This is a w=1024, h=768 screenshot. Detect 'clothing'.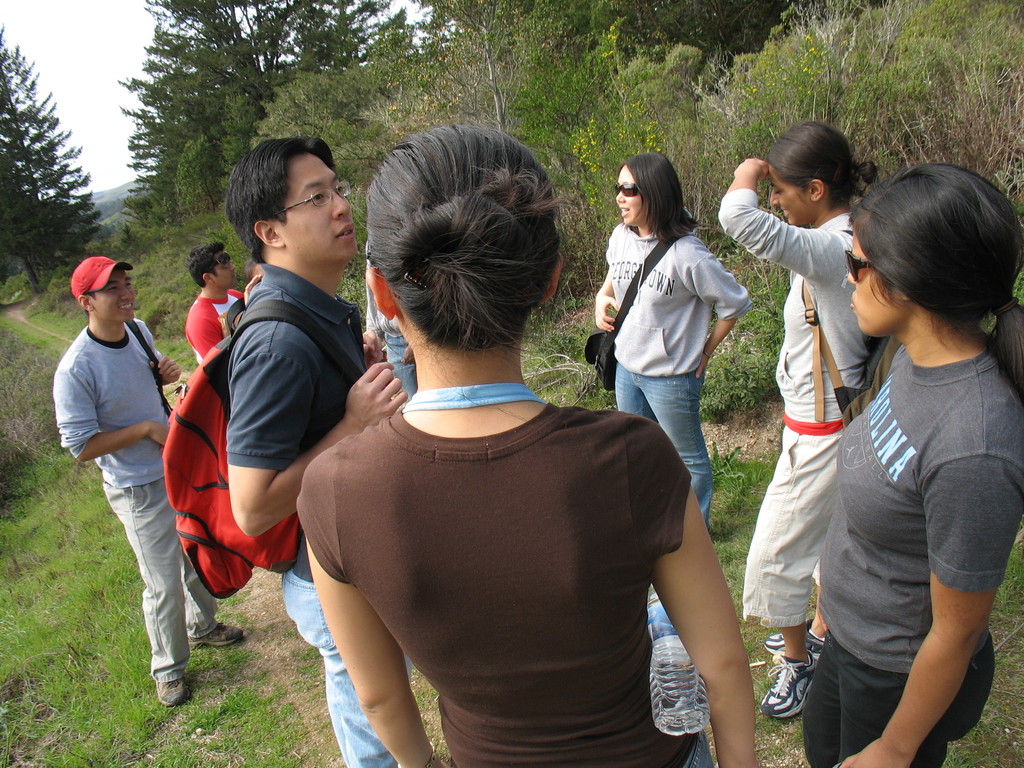
region(230, 268, 410, 767).
